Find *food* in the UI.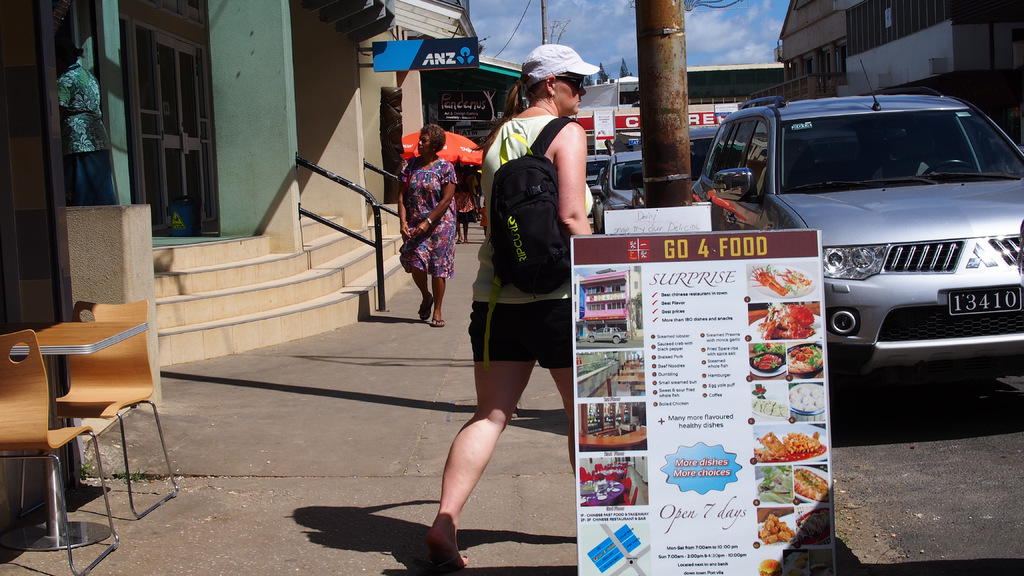
UI element at bbox=(755, 301, 813, 340).
